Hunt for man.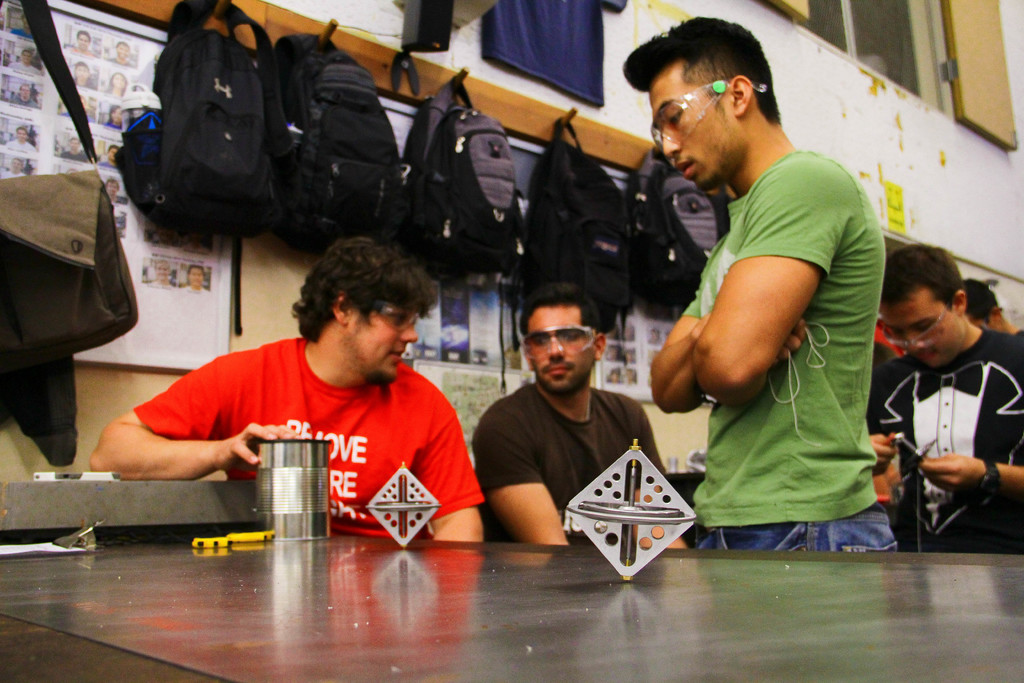
Hunted down at [616, 21, 897, 563].
